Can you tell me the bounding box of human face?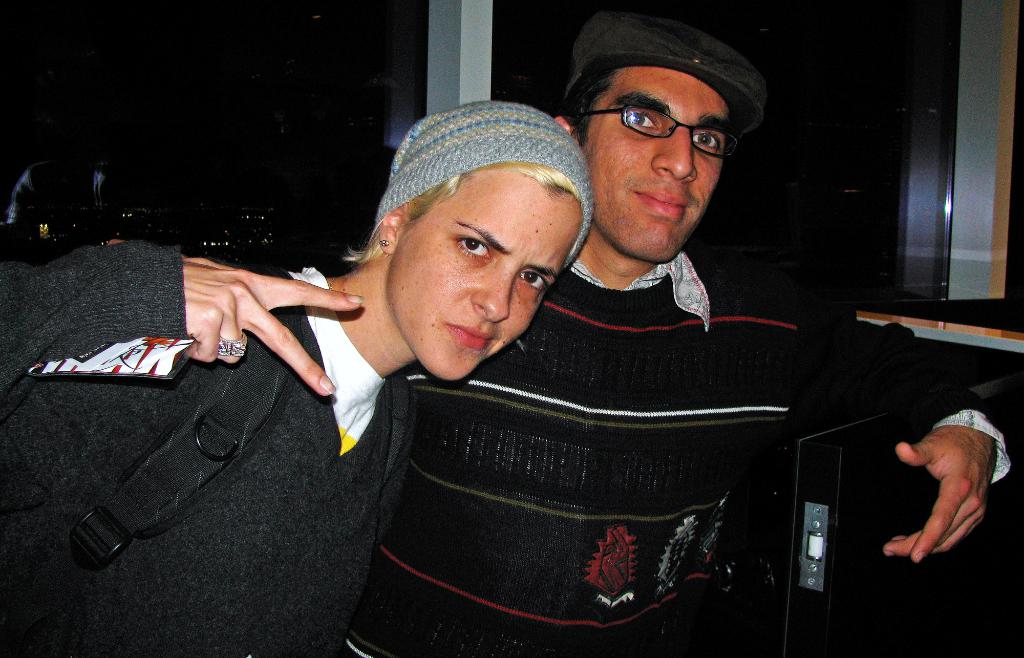
385,166,582,380.
